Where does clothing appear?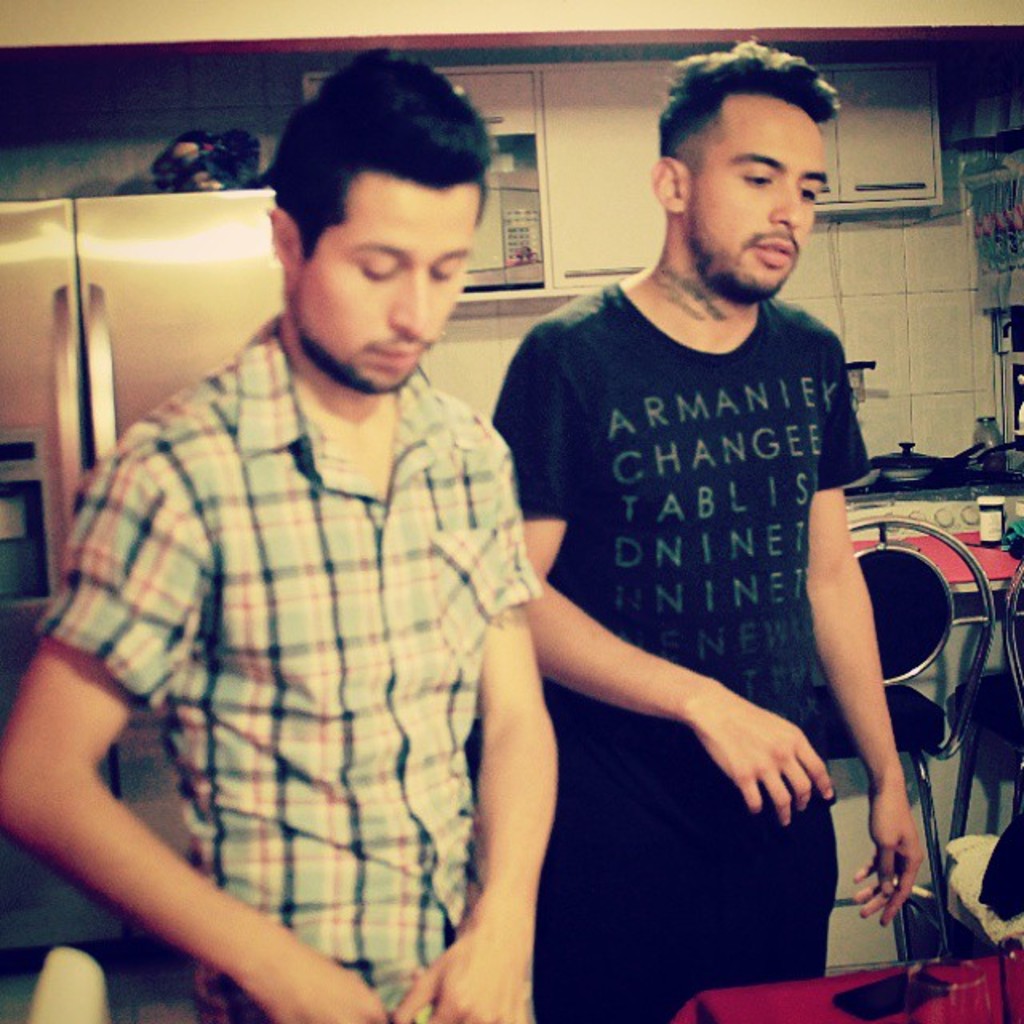
Appears at (38, 312, 541, 1022).
